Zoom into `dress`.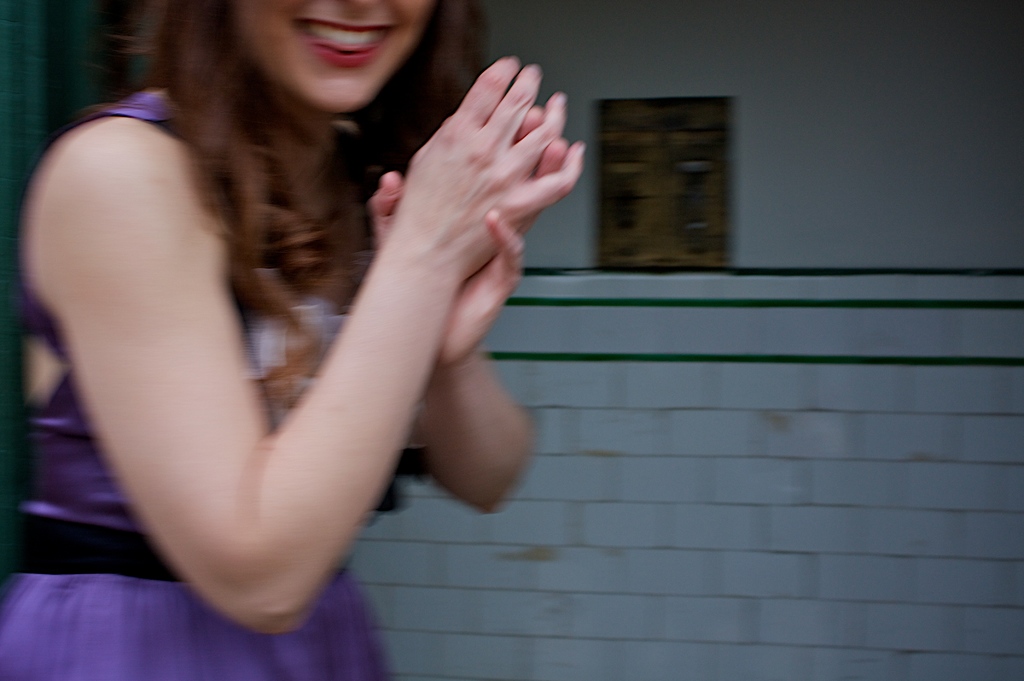
Zoom target: <bbox>0, 95, 394, 680</bbox>.
